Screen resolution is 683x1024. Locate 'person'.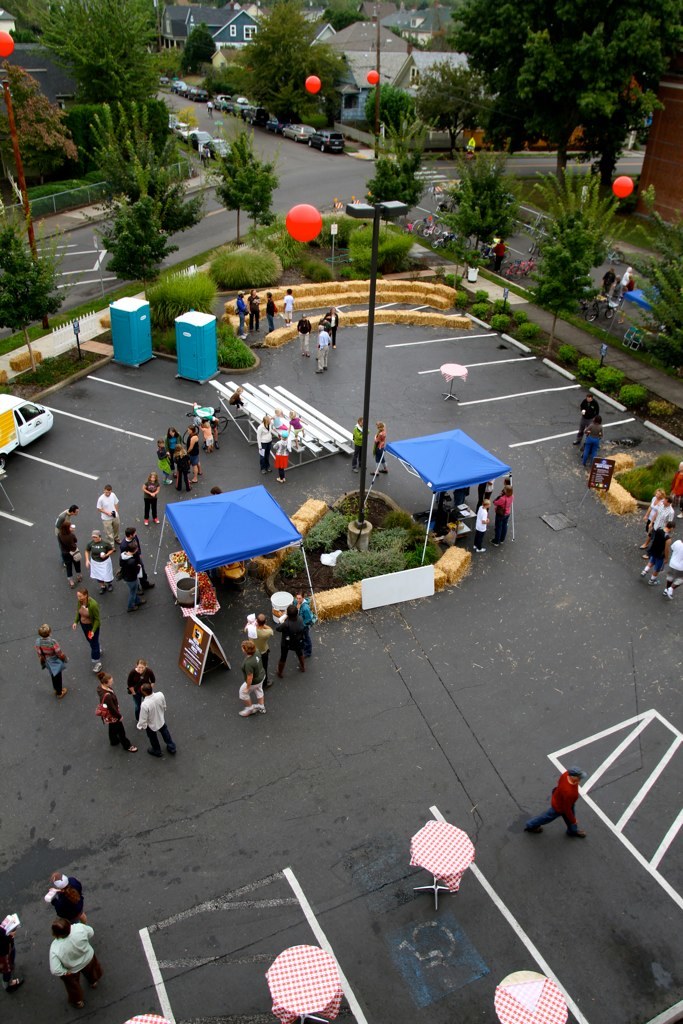
<box>288,586,318,648</box>.
